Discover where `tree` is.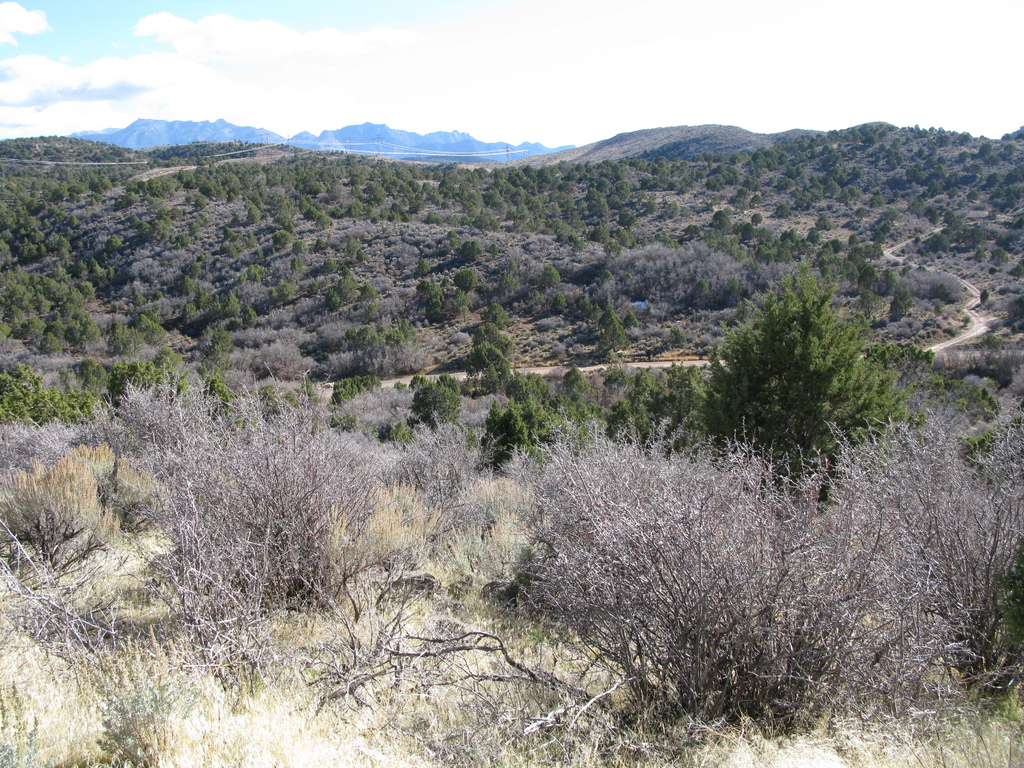
Discovered at {"x1": 781, "y1": 227, "x2": 800, "y2": 245}.
